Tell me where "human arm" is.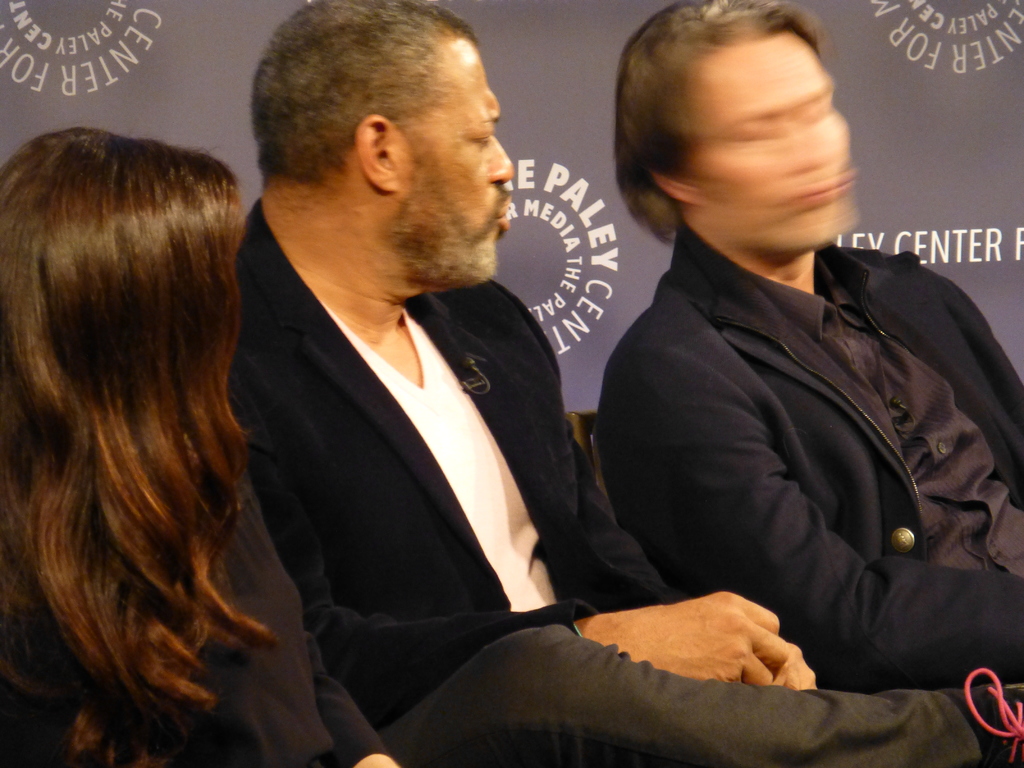
"human arm" is at bbox=(294, 516, 756, 676).
